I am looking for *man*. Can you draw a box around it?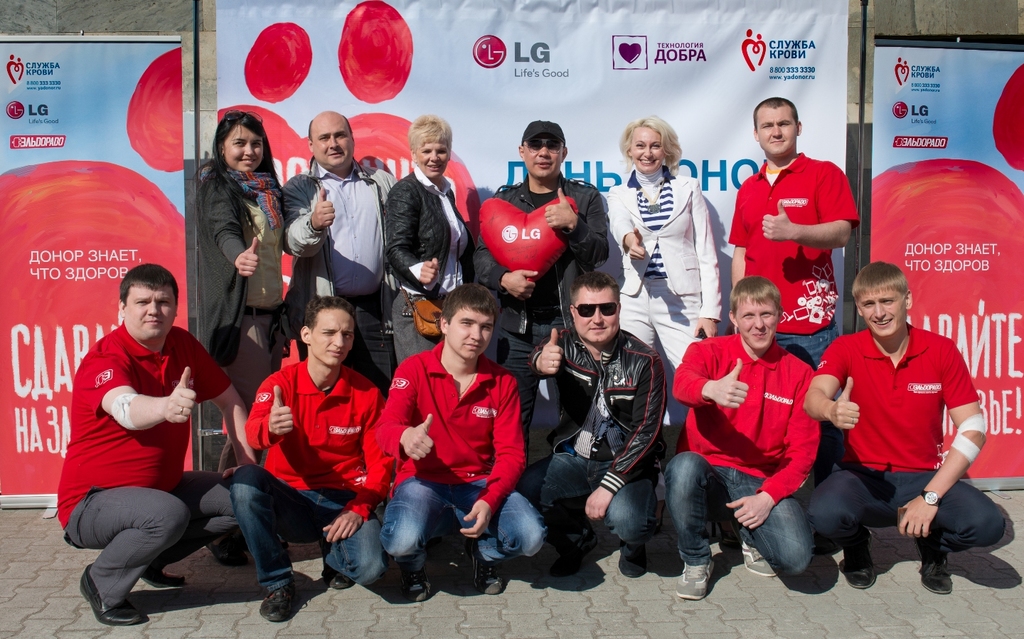
Sure, the bounding box is rect(732, 95, 862, 475).
